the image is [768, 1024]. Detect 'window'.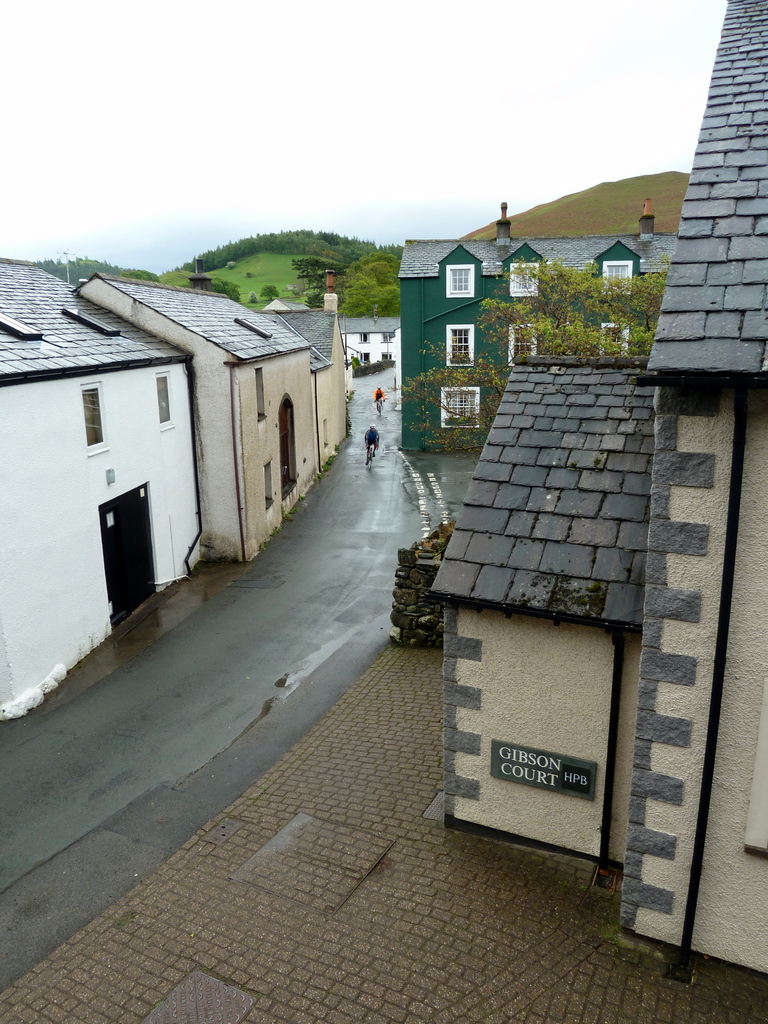
Detection: <box>150,364,173,424</box>.
